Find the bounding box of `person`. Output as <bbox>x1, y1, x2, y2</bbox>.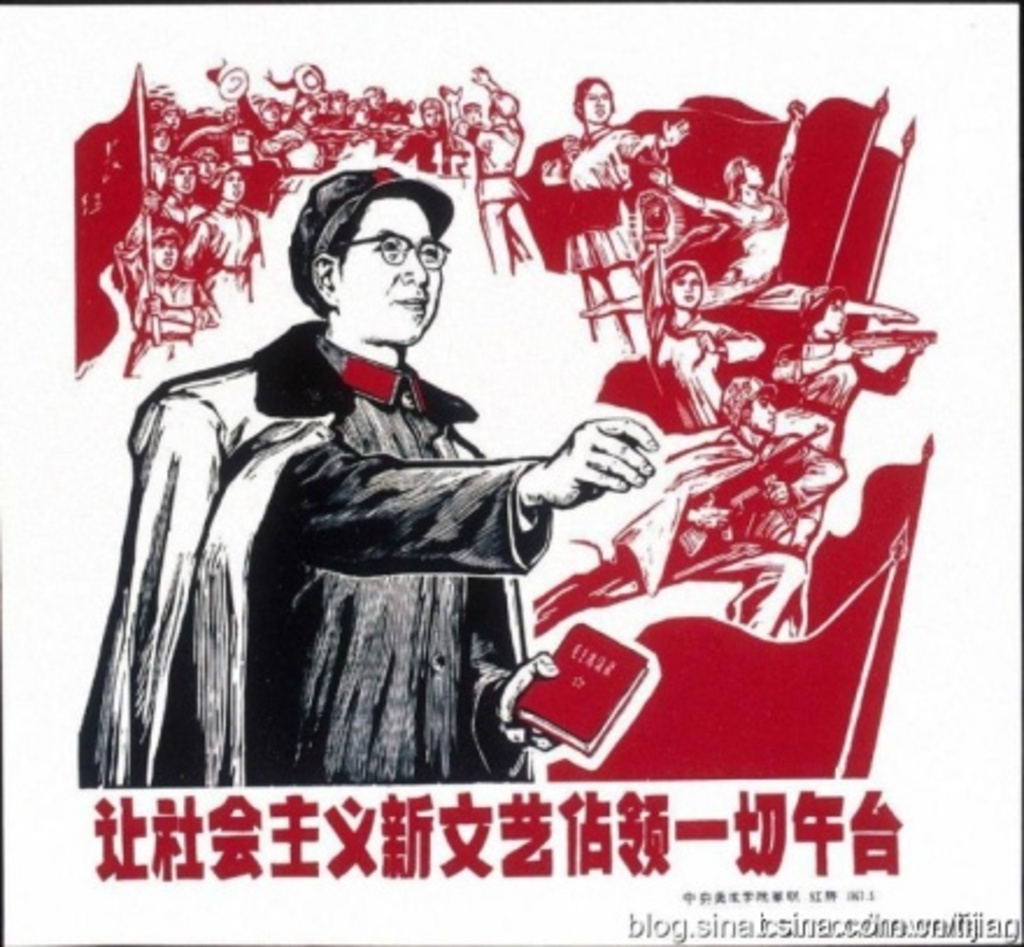
<bbox>654, 91, 810, 307</bbox>.
